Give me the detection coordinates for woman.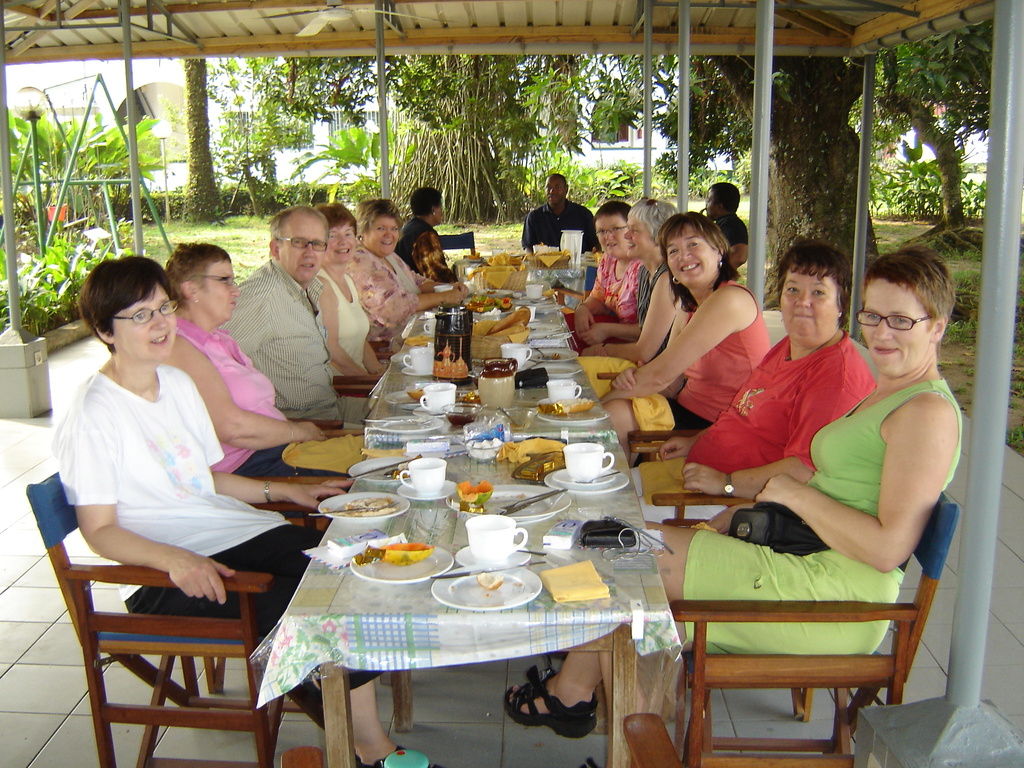
crop(555, 197, 640, 357).
